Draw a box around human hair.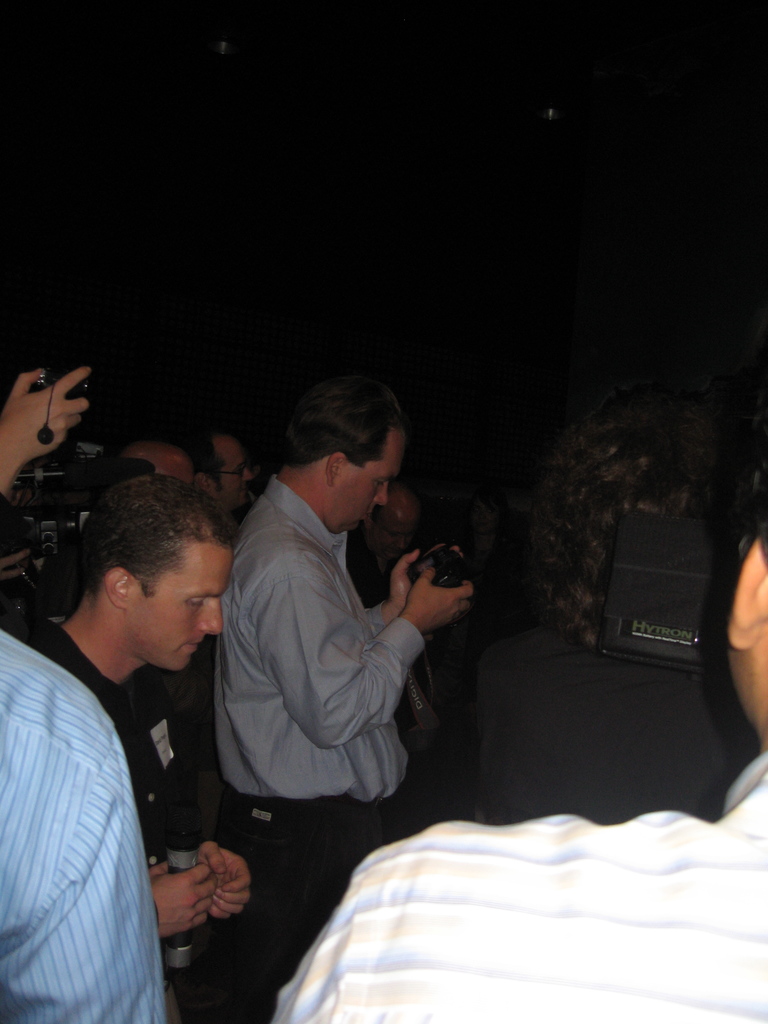
79 474 237 593.
